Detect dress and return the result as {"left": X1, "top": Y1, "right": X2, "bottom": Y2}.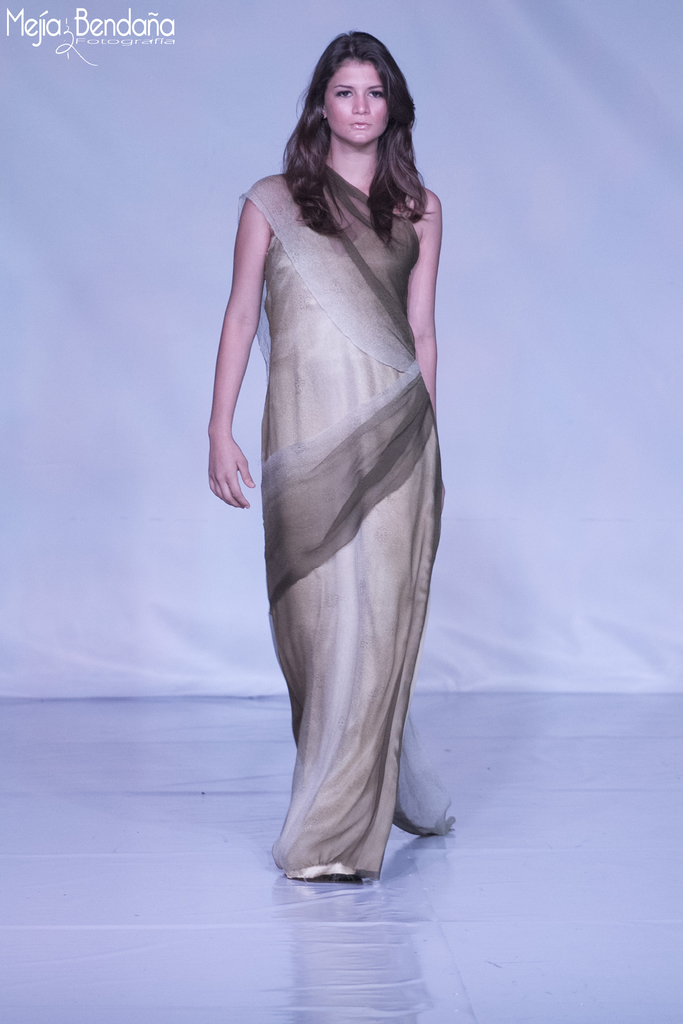
{"left": 207, "top": 78, "right": 475, "bottom": 783}.
